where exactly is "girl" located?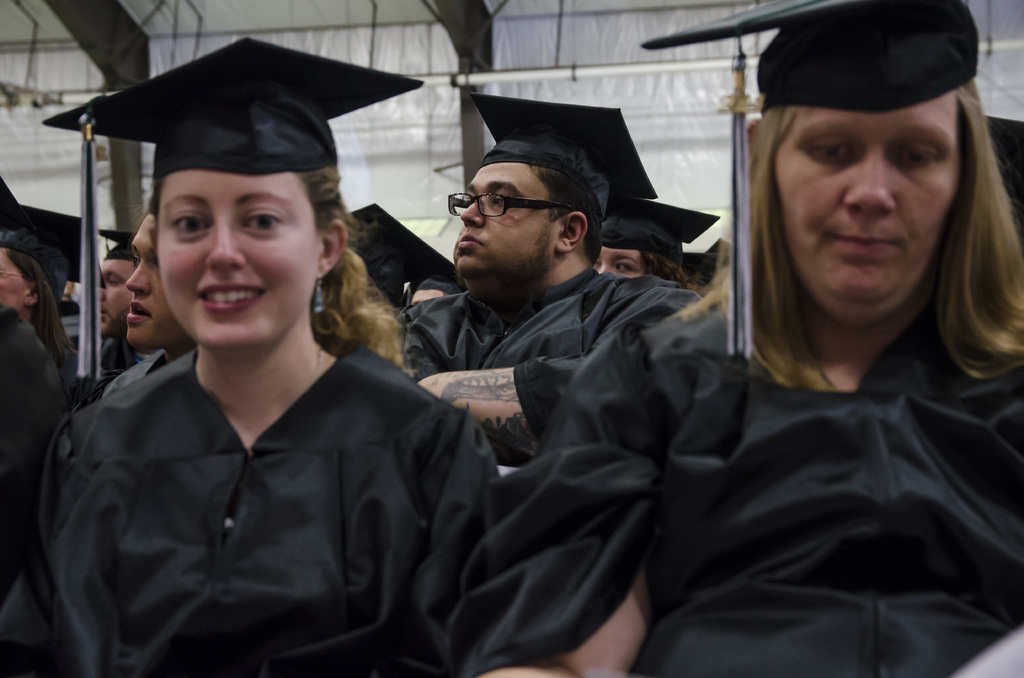
Its bounding box is l=0, t=35, r=501, b=677.
